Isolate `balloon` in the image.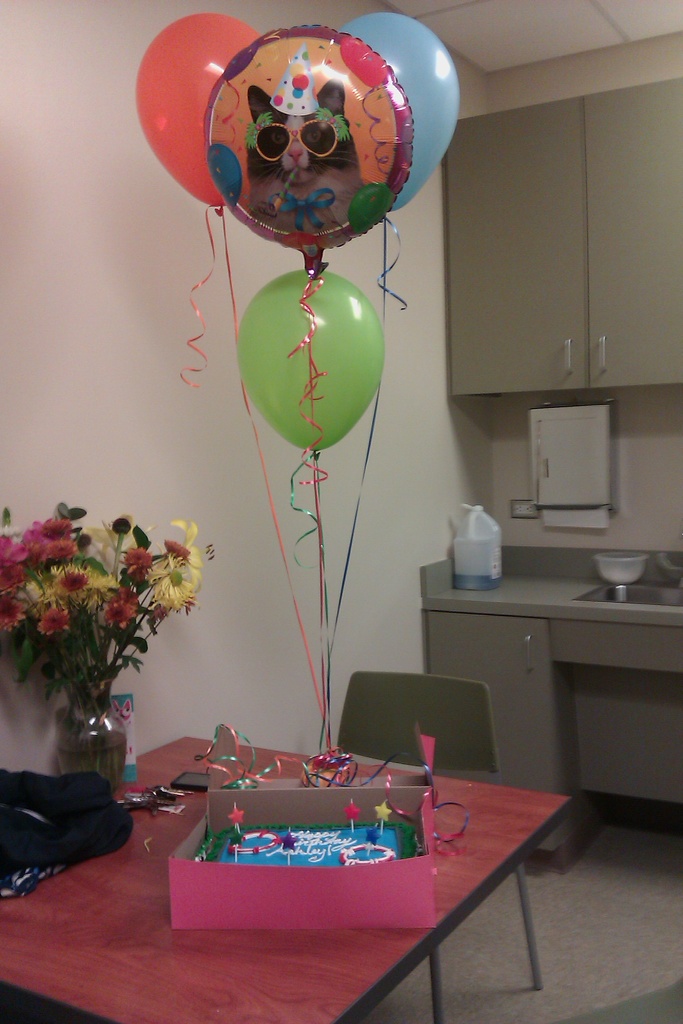
Isolated region: l=132, t=8, r=256, b=212.
